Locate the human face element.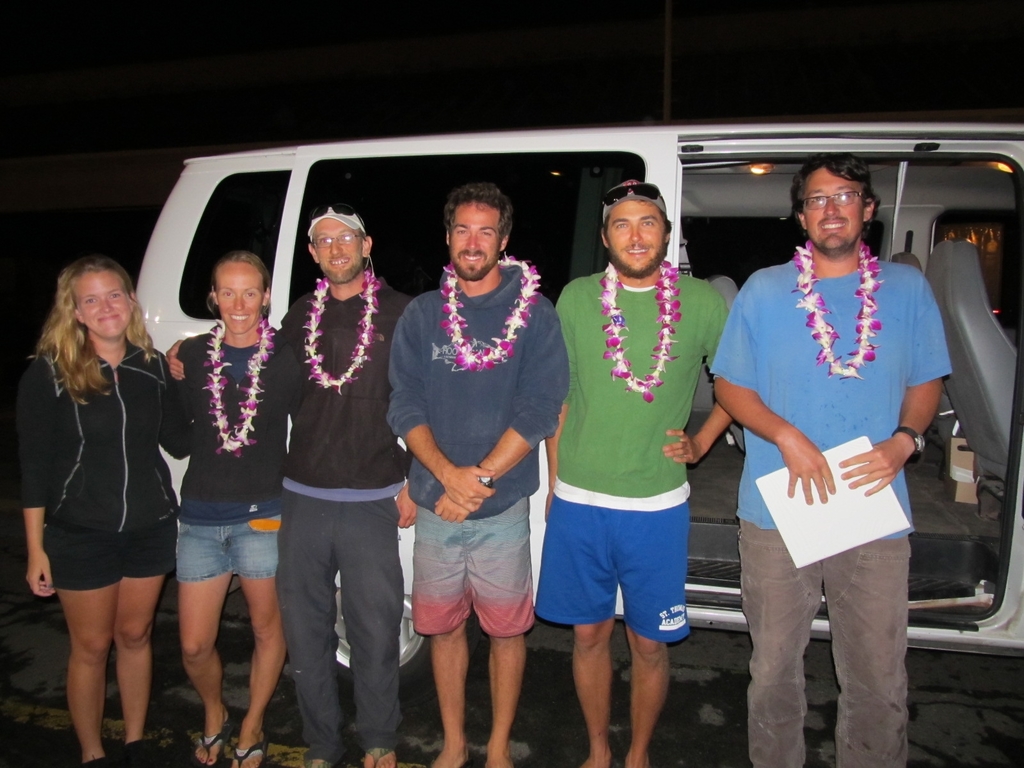
Element bbox: 79,271,130,342.
